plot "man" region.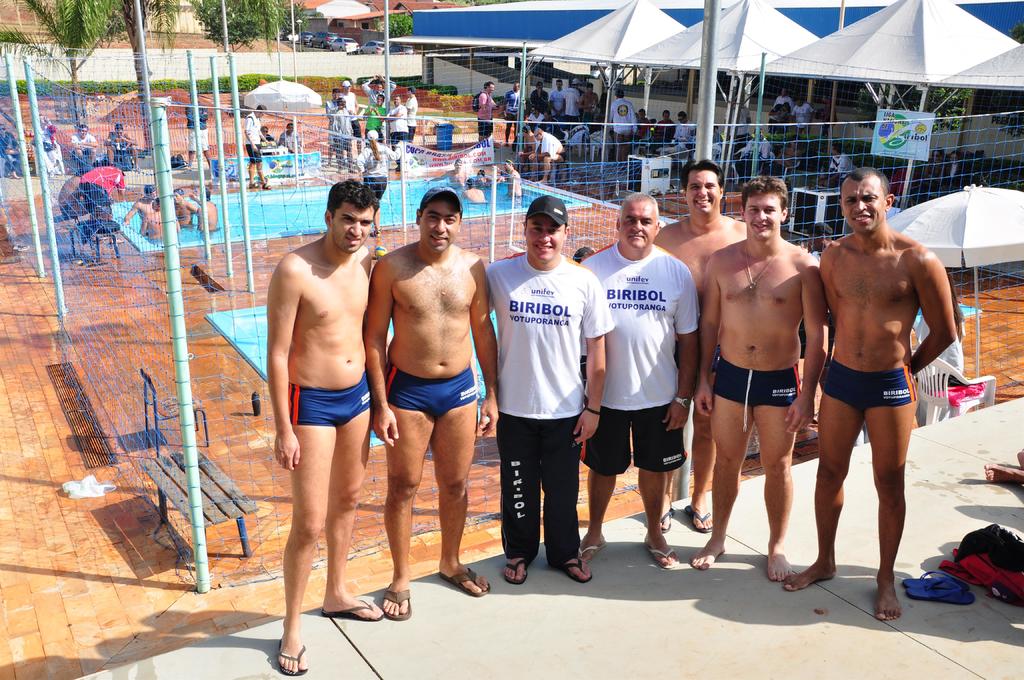
Plotted at 517,127,537,174.
